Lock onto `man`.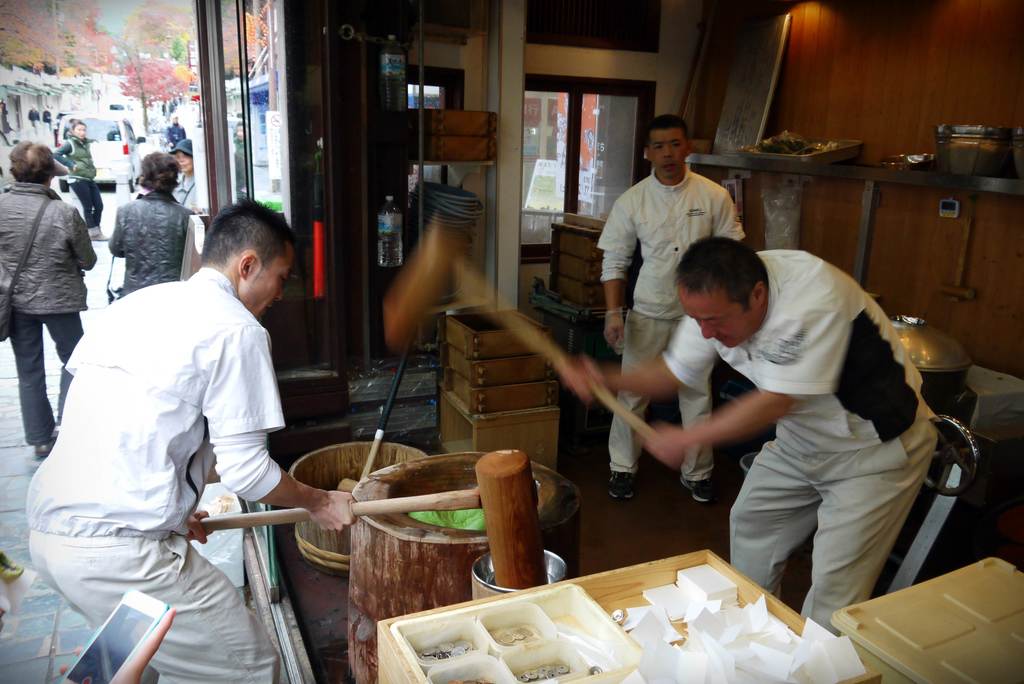
Locked: crop(564, 237, 943, 636).
